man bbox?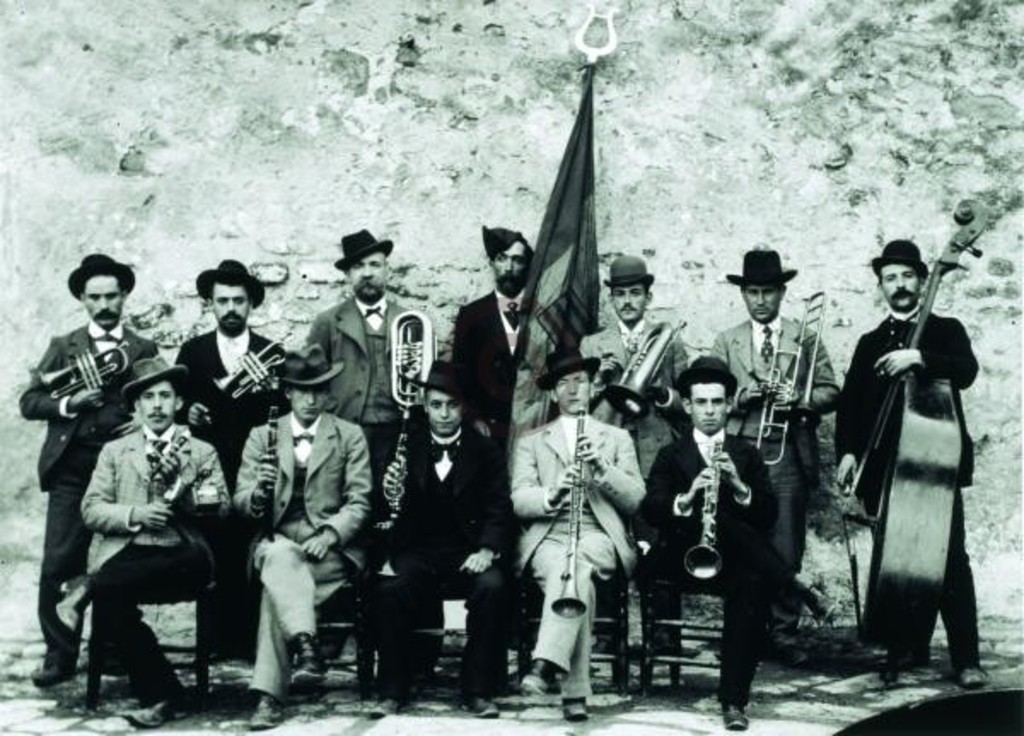
detection(19, 249, 159, 692)
